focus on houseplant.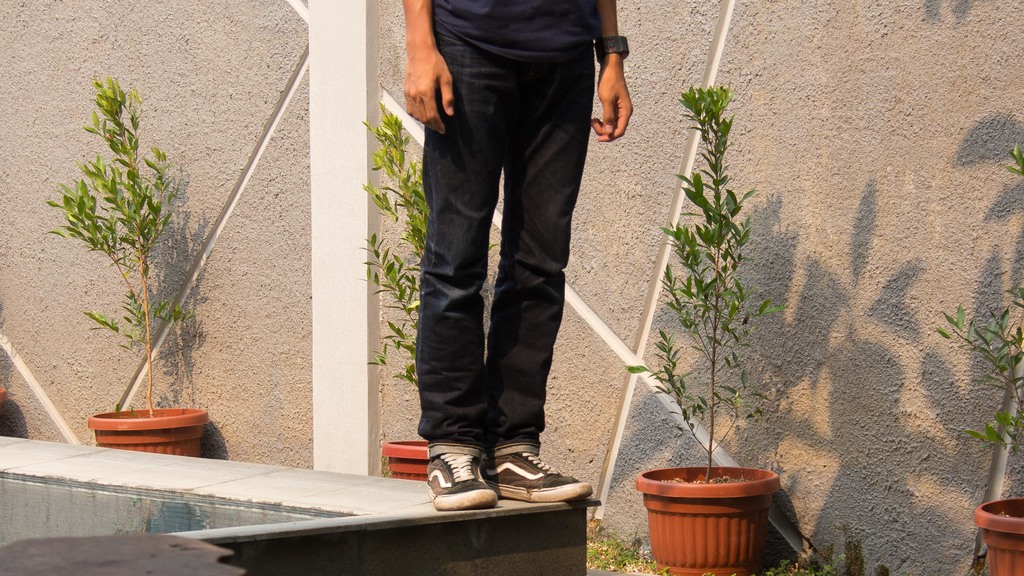
Focused at x1=929, y1=144, x2=1023, y2=575.
